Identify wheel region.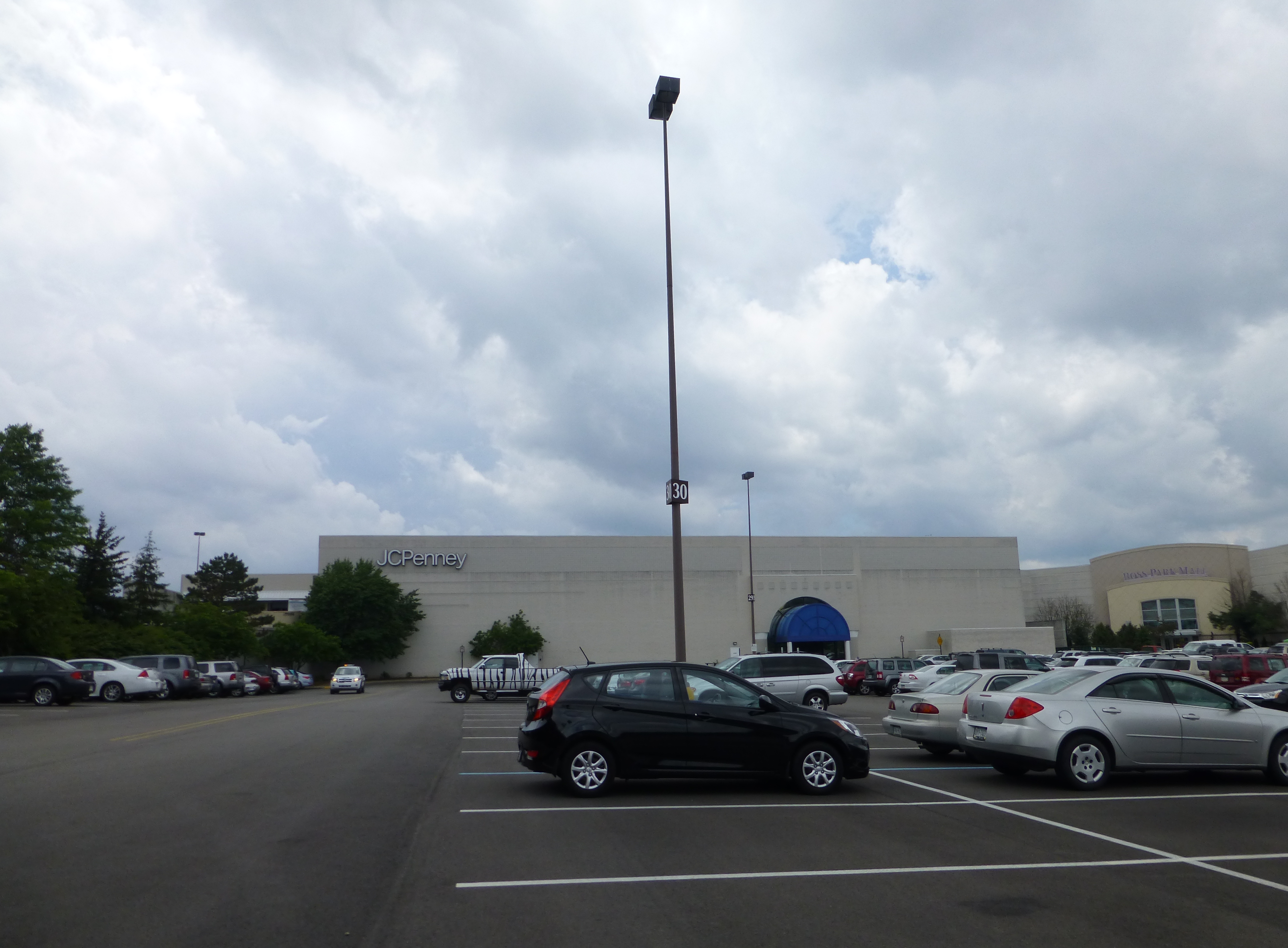
Region: detection(245, 211, 253, 217).
